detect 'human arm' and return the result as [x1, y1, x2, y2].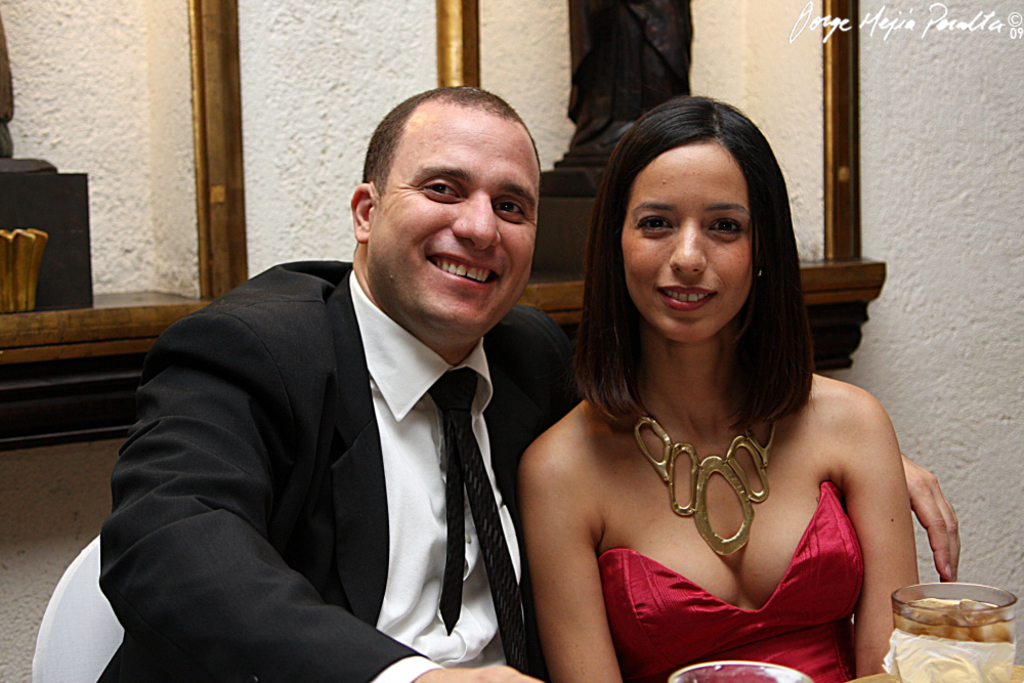
[820, 355, 943, 635].
